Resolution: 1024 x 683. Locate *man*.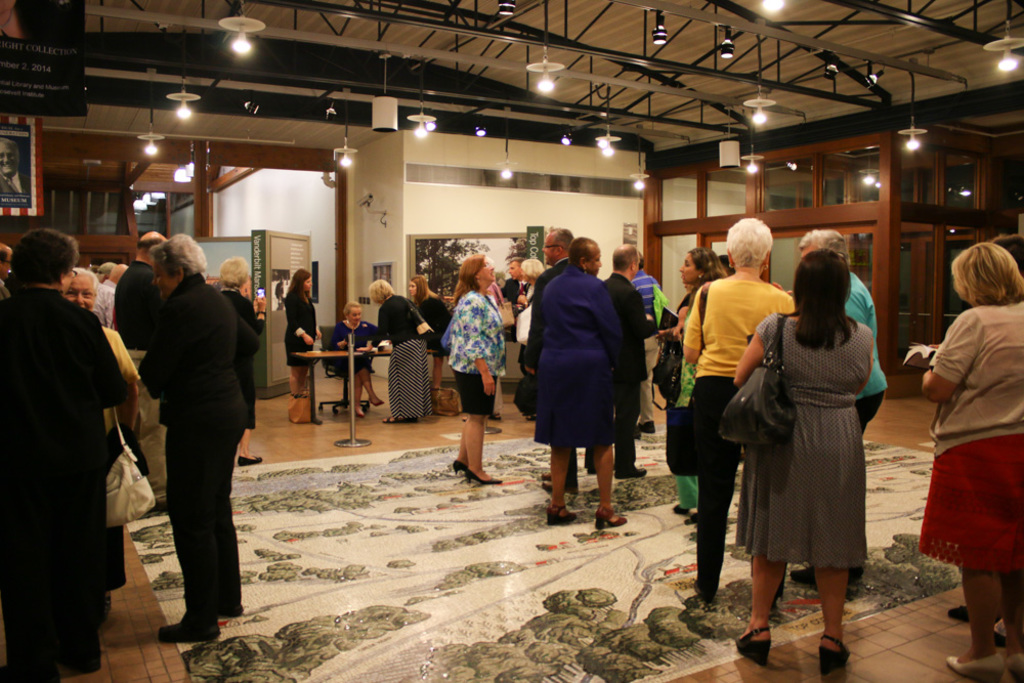
117:230:170:508.
